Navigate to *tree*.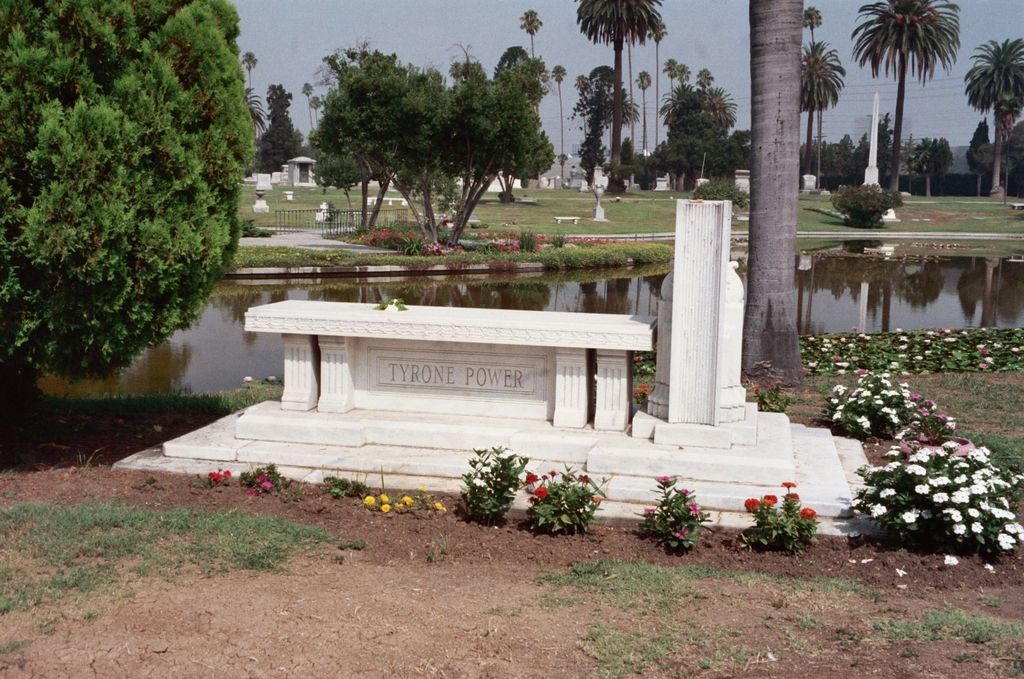
Navigation target: l=1000, t=115, r=1023, b=196.
